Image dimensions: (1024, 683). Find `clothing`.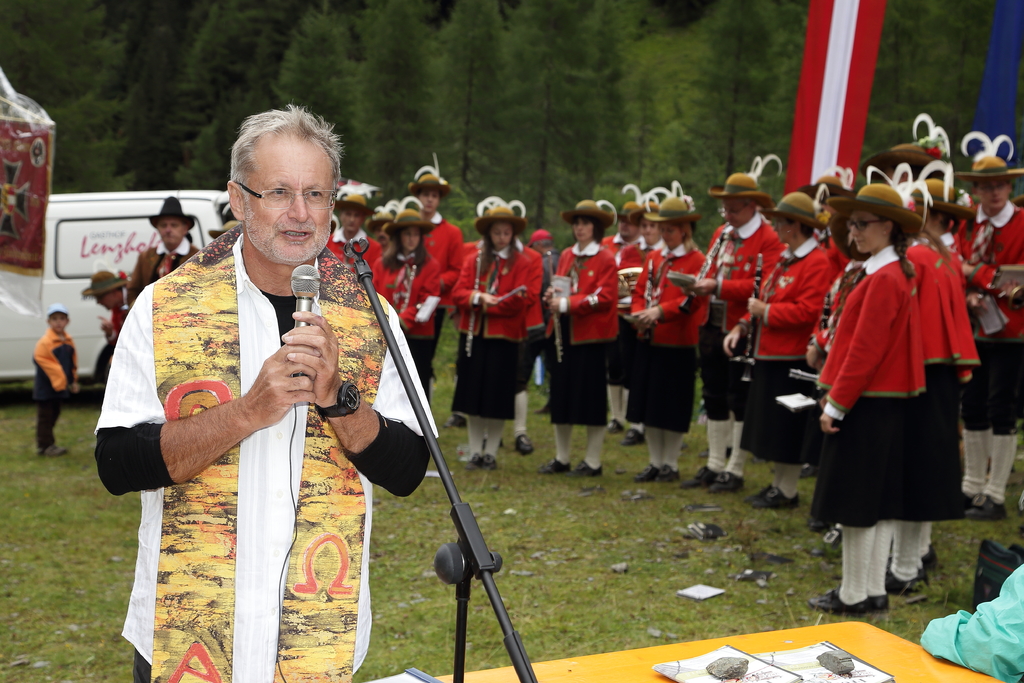
(93, 227, 437, 682).
